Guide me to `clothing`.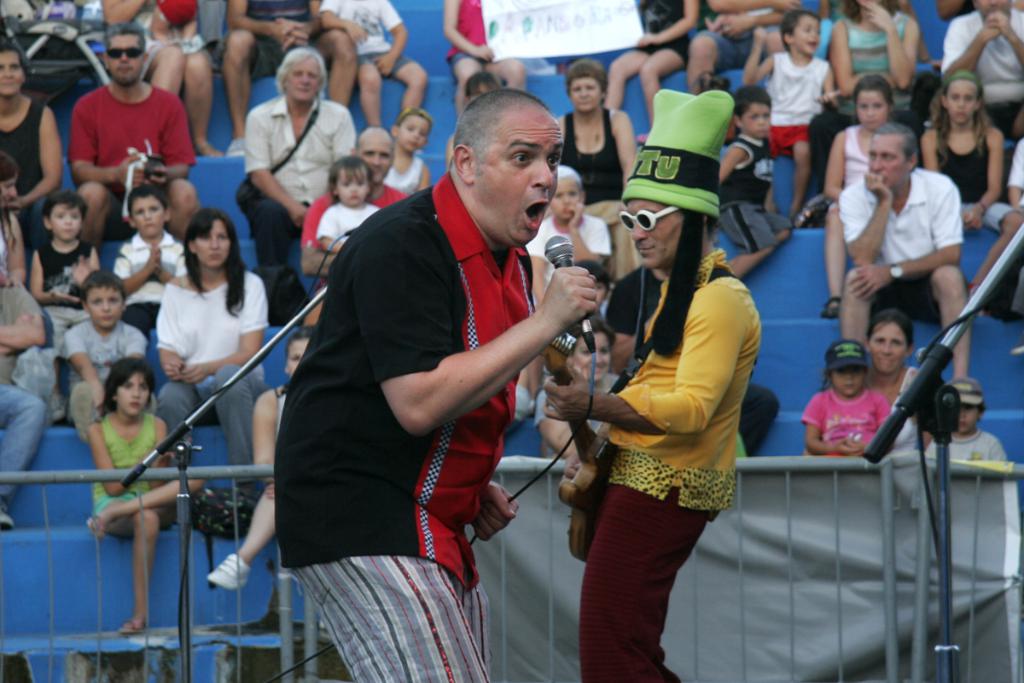
Guidance: x1=152, y1=269, x2=269, y2=493.
